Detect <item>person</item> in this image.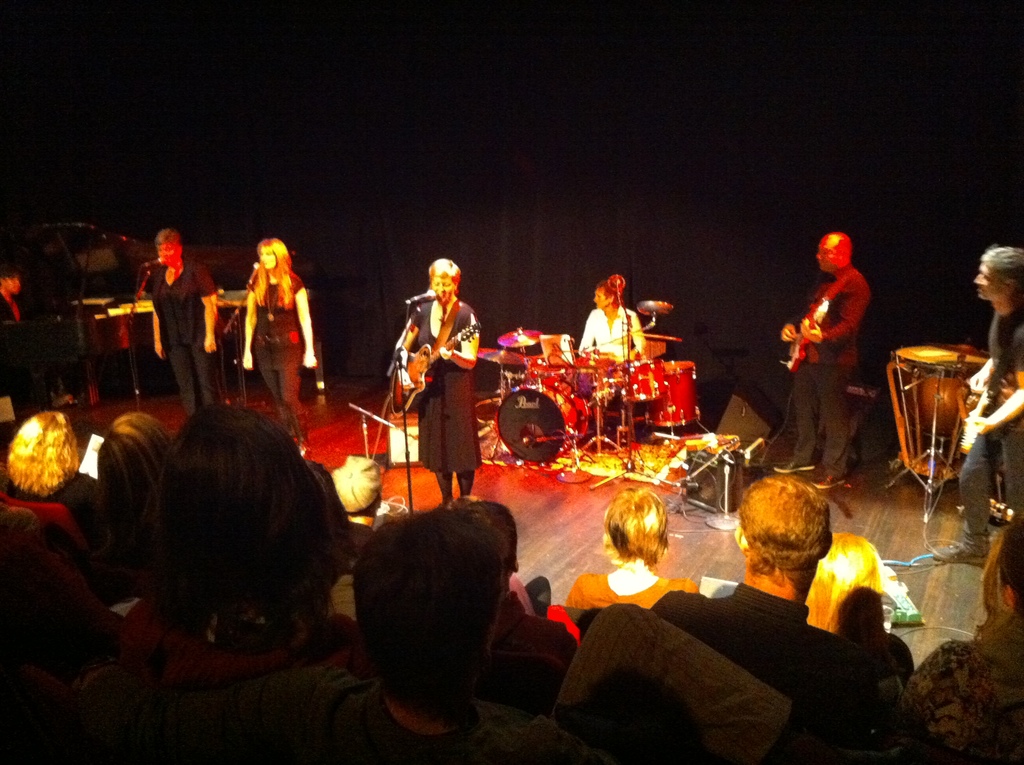
Detection: crop(575, 275, 646, 371).
